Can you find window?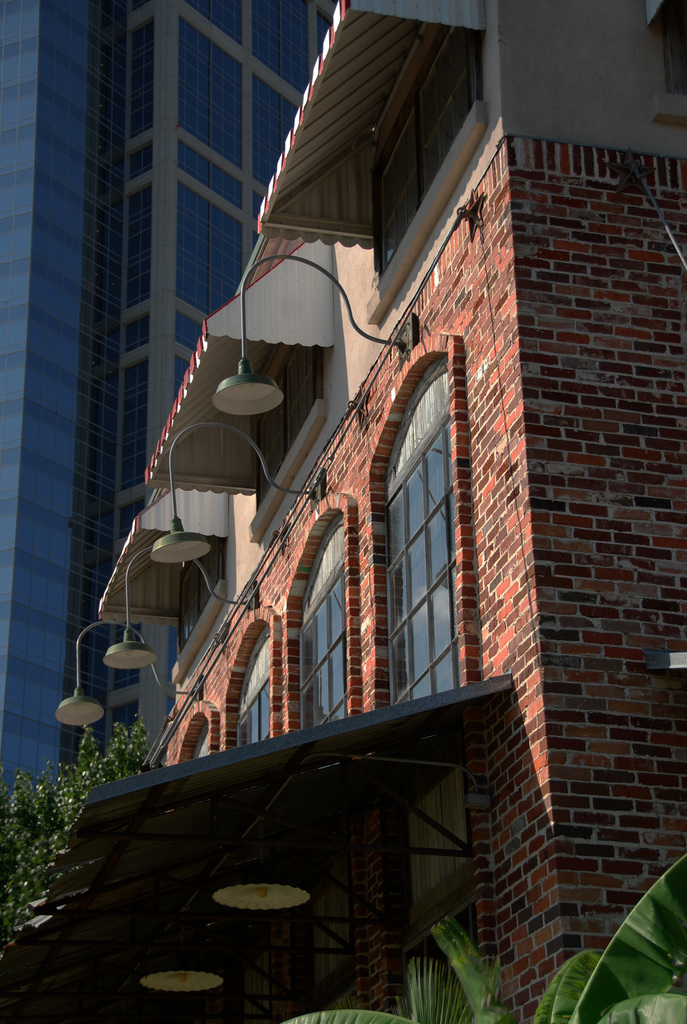
Yes, bounding box: 235/627/279/746.
